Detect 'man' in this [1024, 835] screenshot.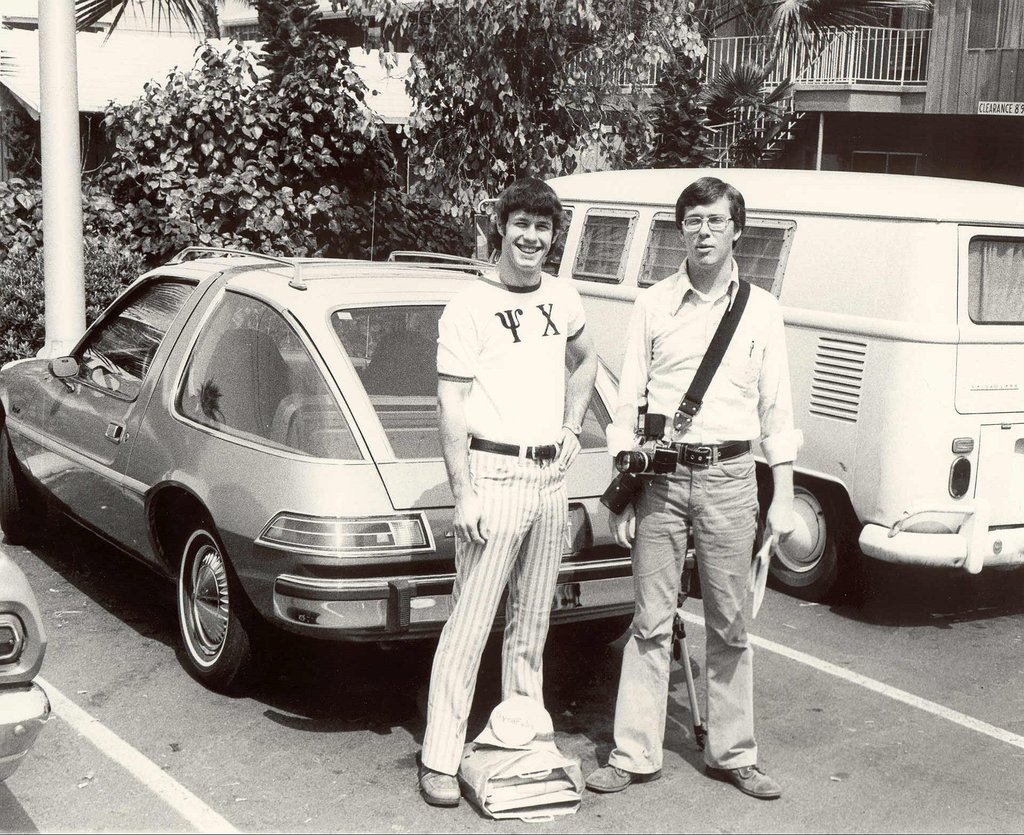
Detection: locate(592, 169, 792, 810).
